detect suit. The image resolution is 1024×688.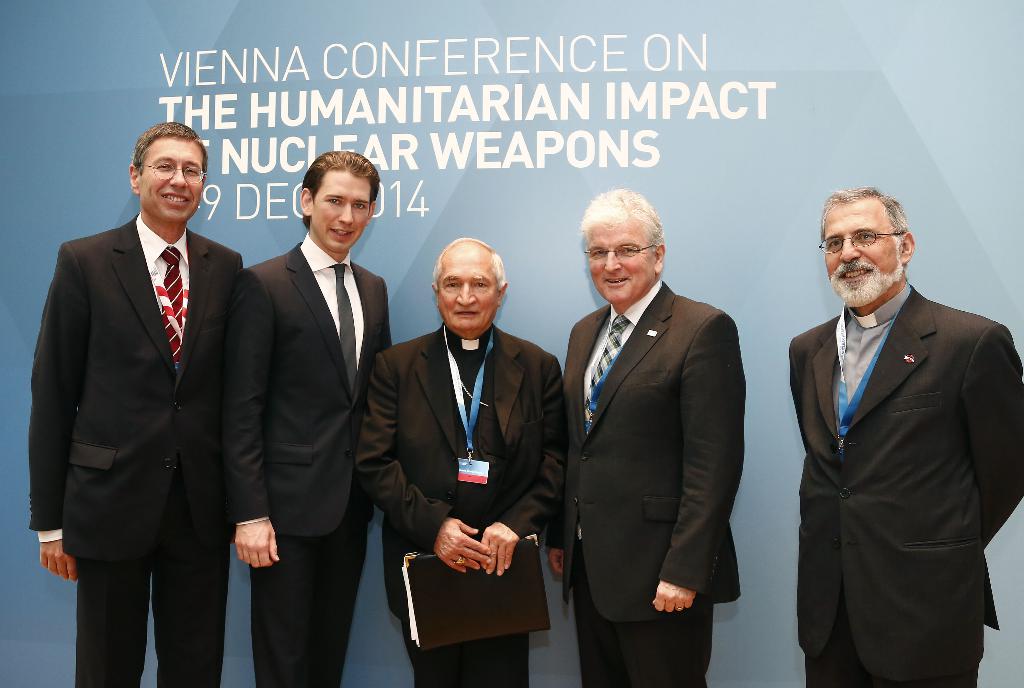
26:212:244:687.
